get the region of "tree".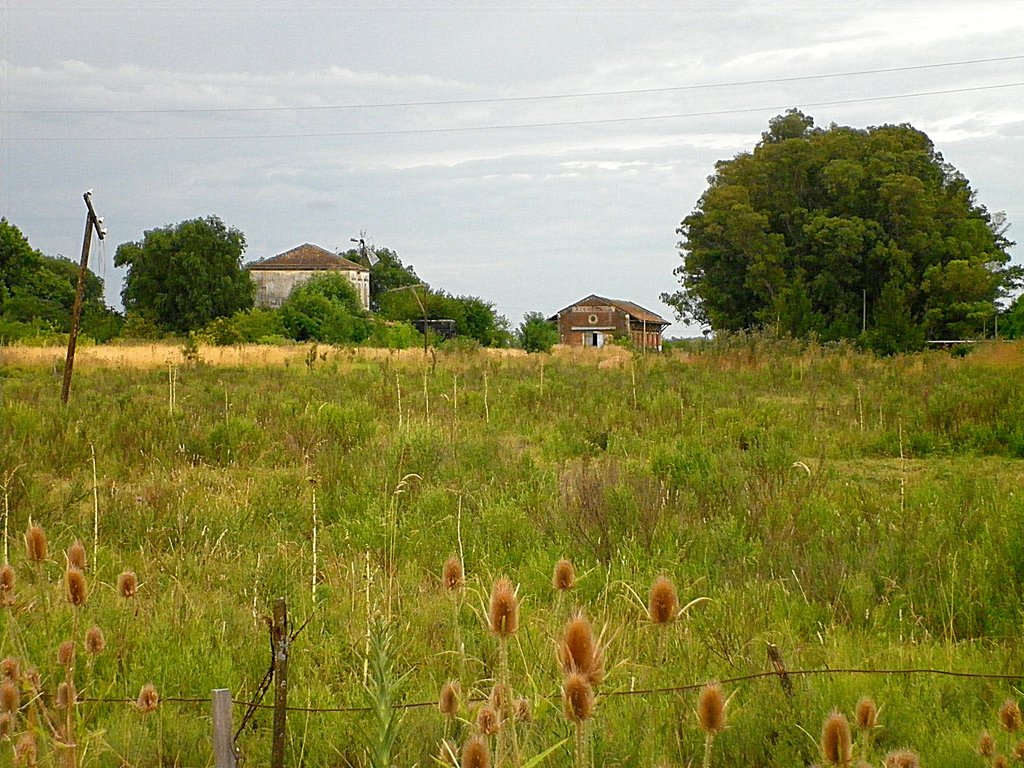
select_region(0, 216, 128, 353).
